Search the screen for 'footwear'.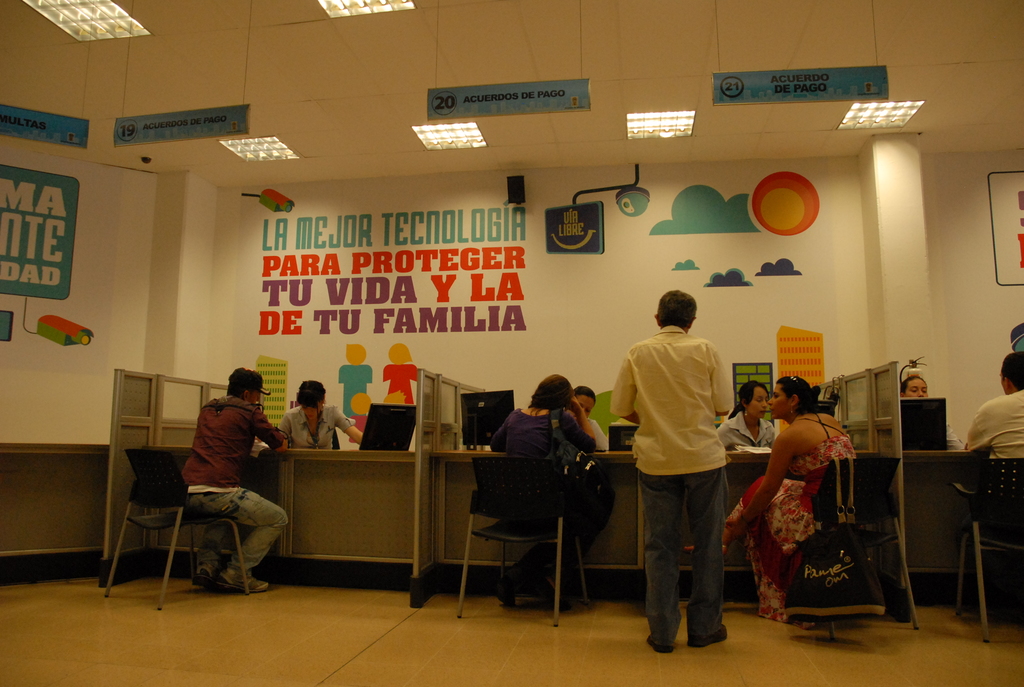
Found at (left=193, top=569, right=218, bottom=588).
